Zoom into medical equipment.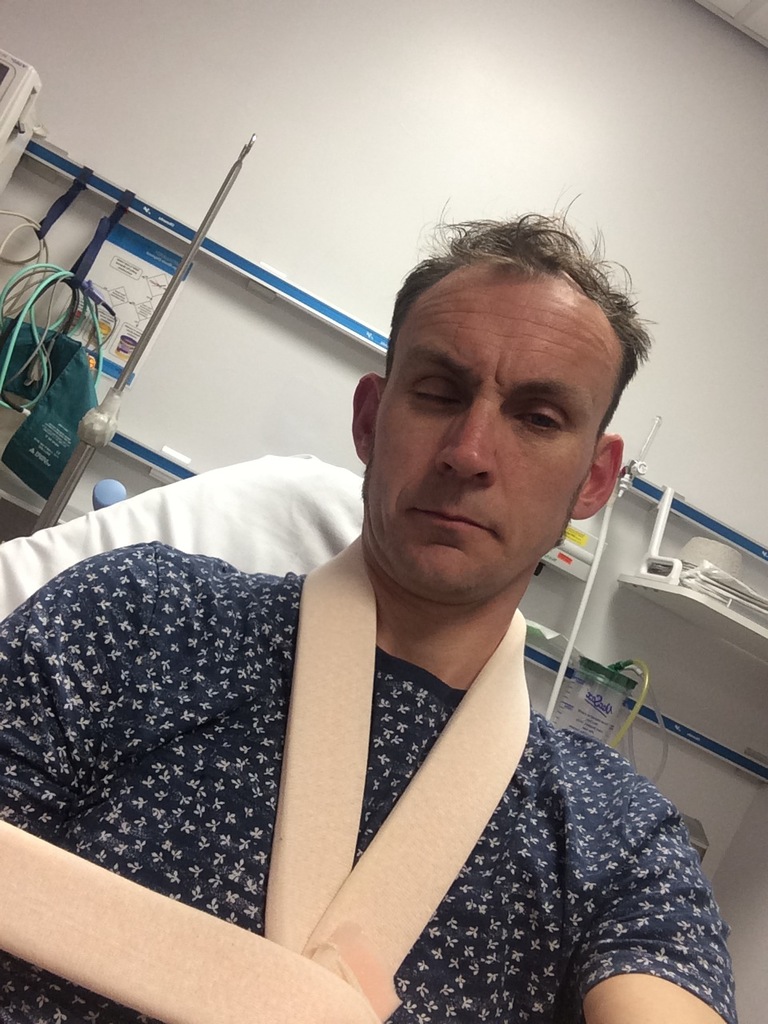
Zoom target: 0 449 363 623.
